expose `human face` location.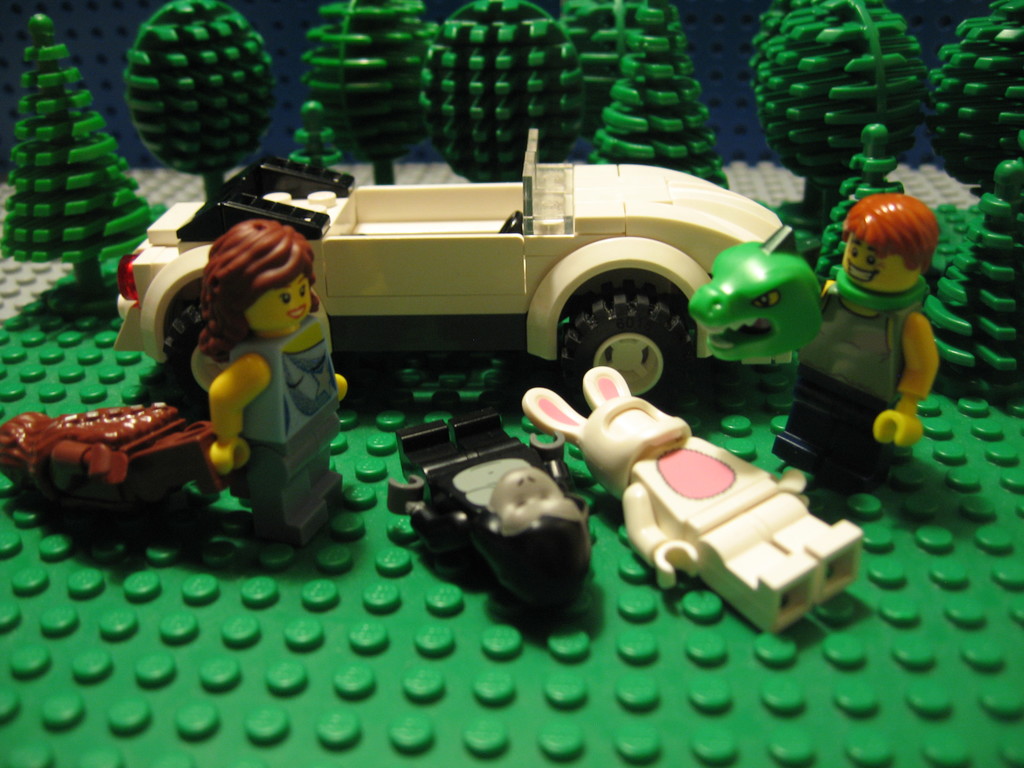
Exposed at bbox(245, 266, 310, 333).
